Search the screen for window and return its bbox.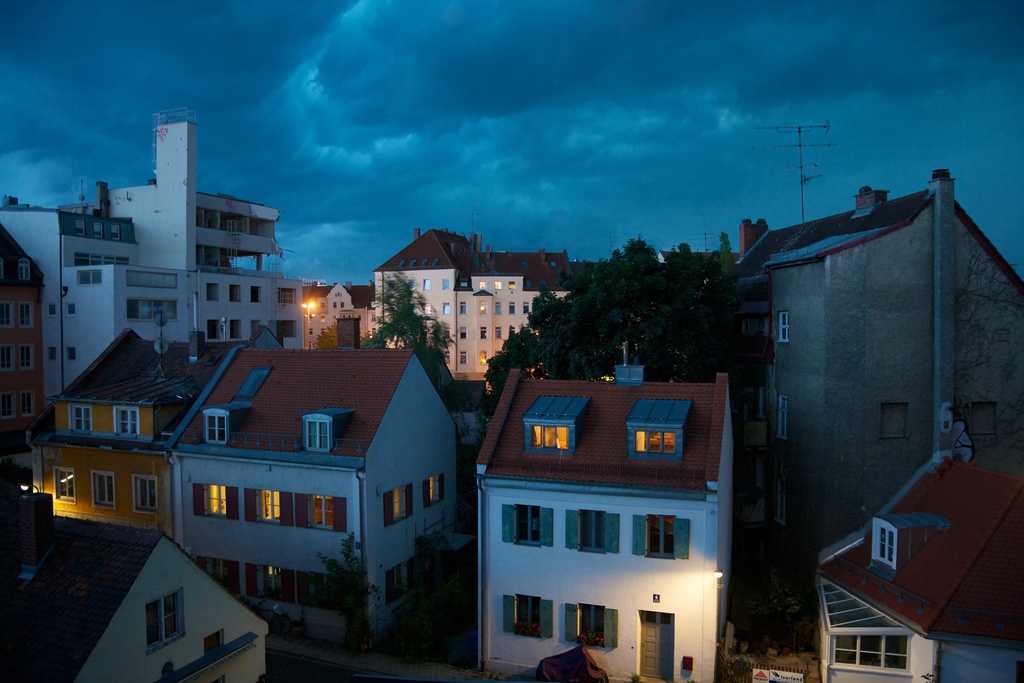
Found: [507,299,516,313].
